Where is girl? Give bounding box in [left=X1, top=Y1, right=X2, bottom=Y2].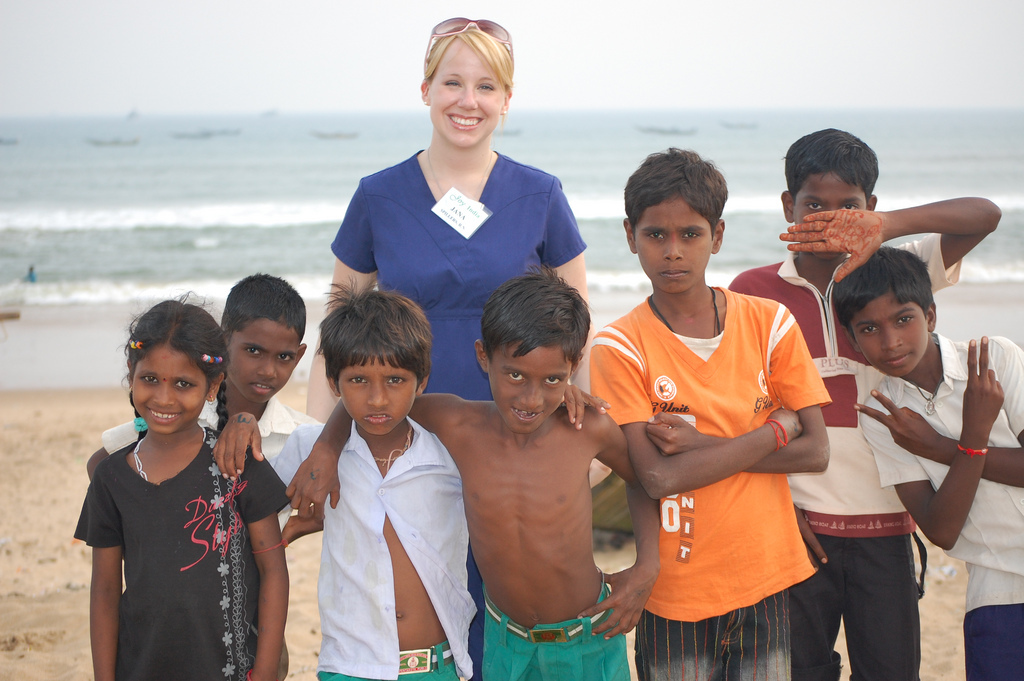
[left=307, top=20, right=590, bottom=680].
